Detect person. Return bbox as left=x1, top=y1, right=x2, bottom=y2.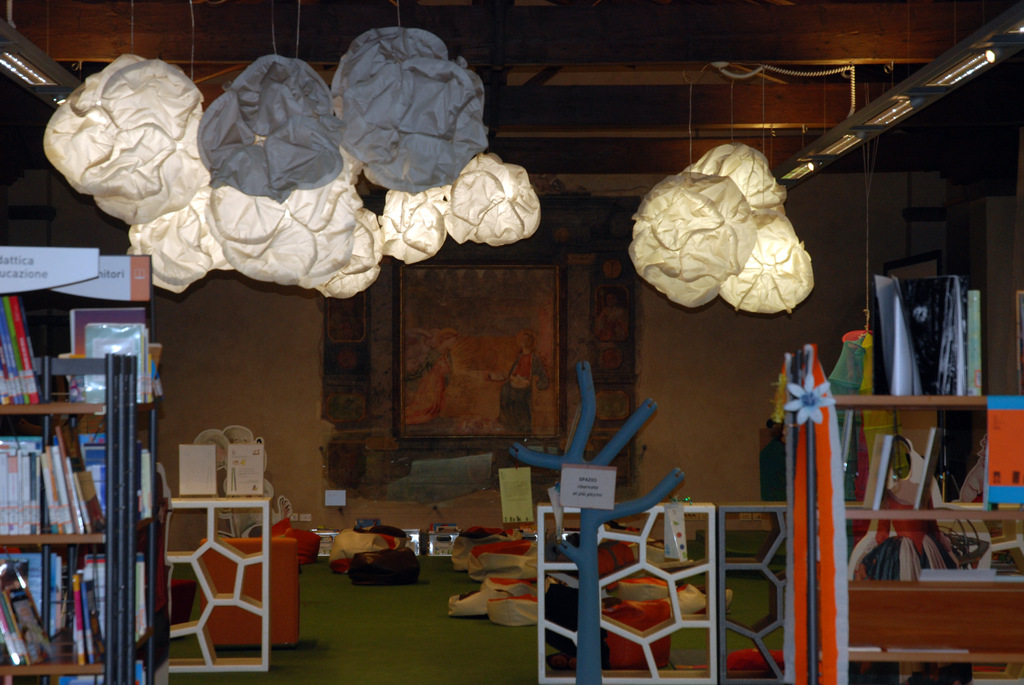
left=498, top=335, right=552, bottom=437.
